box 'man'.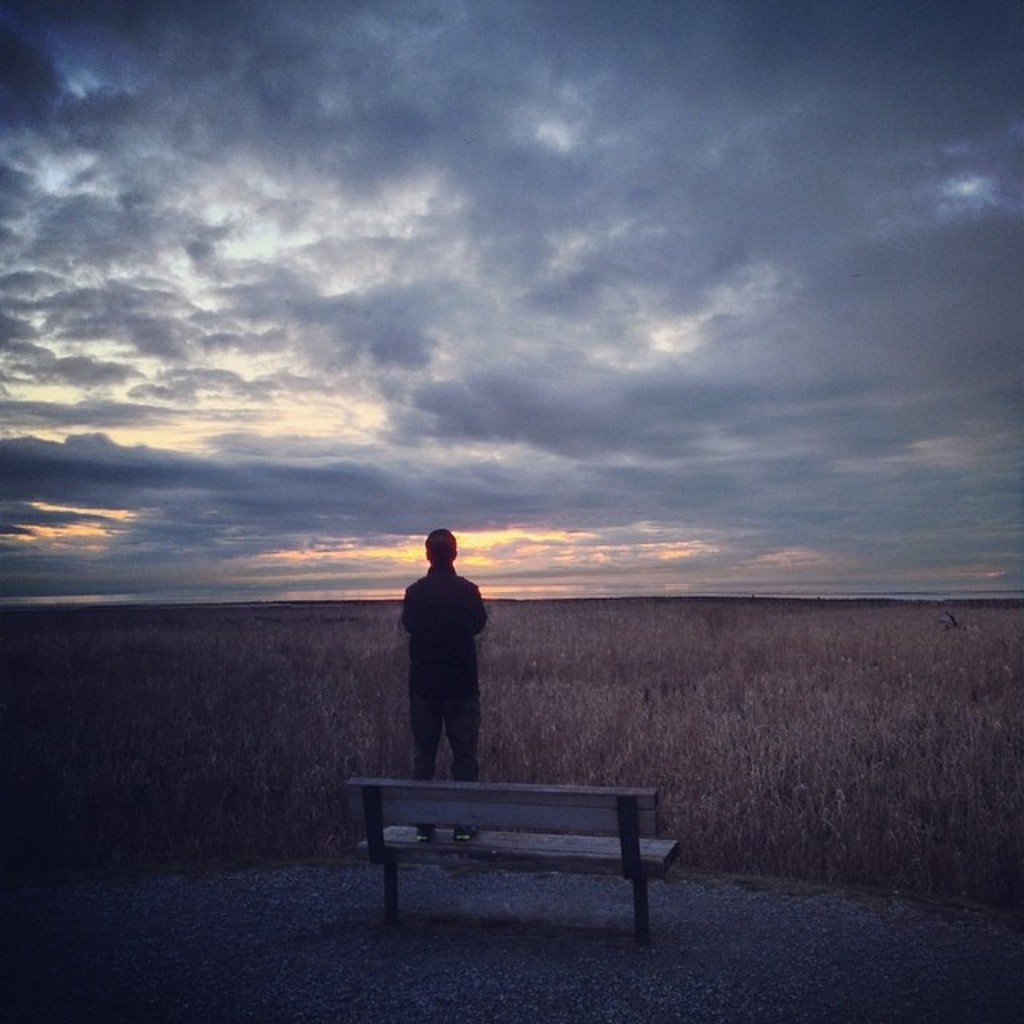
Rect(374, 533, 491, 782).
